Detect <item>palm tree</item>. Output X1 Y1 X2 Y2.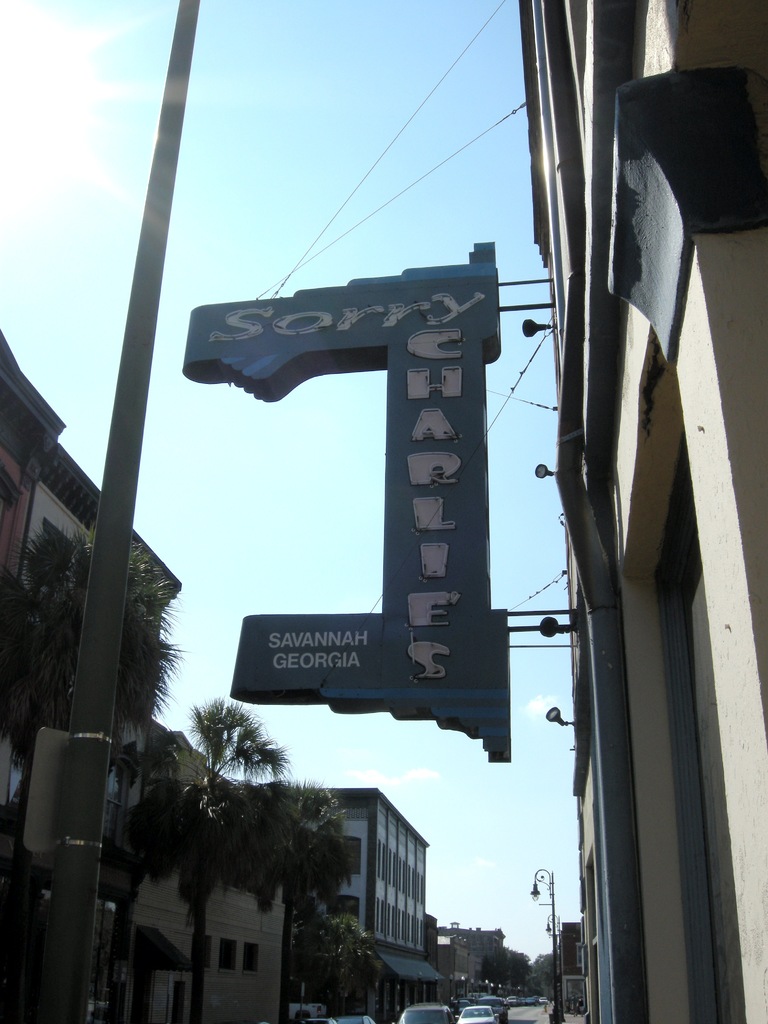
211 757 306 977.
